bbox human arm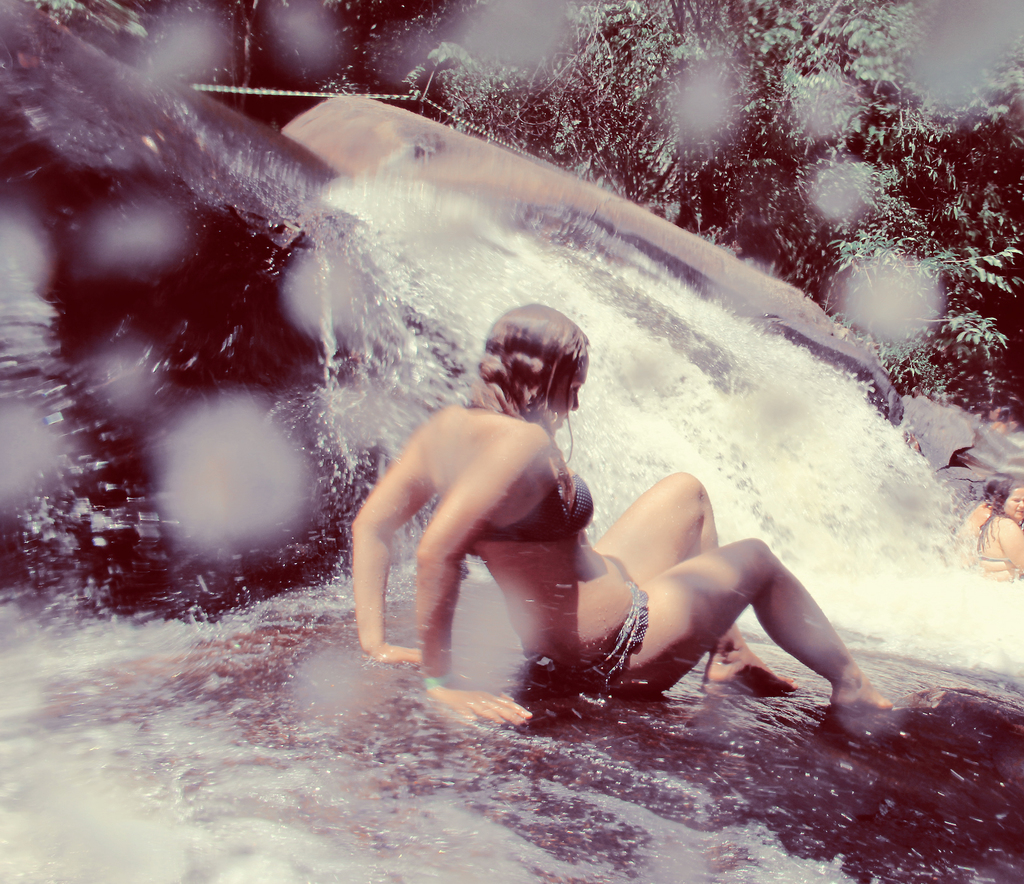
locate(351, 424, 441, 670)
